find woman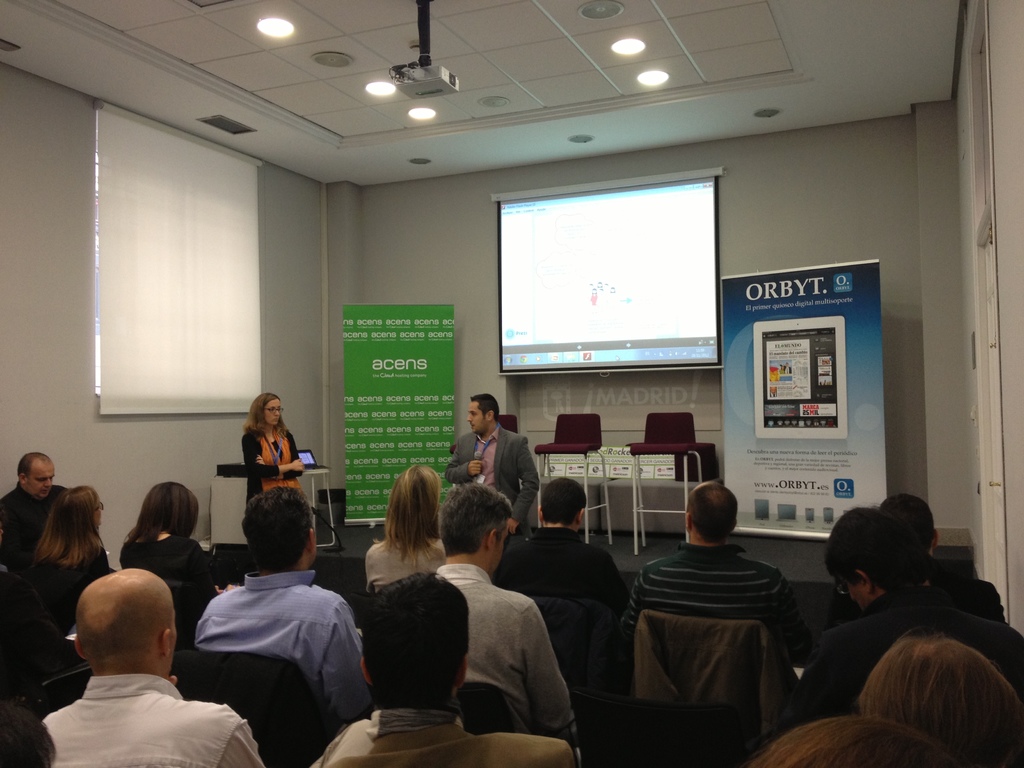
118,481,218,665
